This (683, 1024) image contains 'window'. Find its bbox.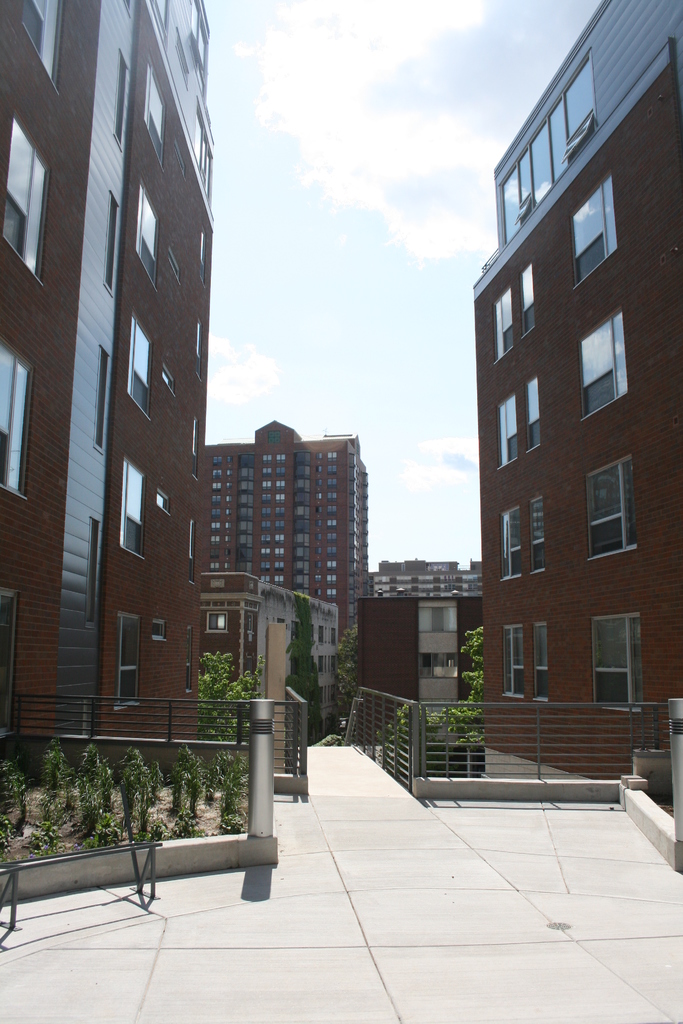
select_region(327, 589, 339, 596).
